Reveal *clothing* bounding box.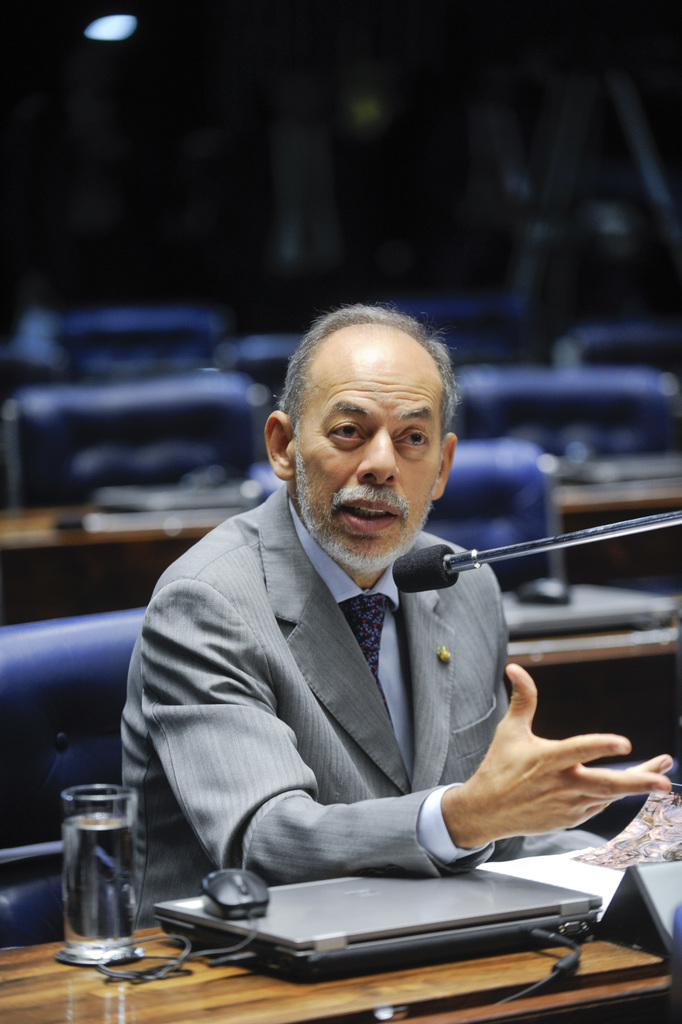
Revealed: <box>111,493,615,920</box>.
